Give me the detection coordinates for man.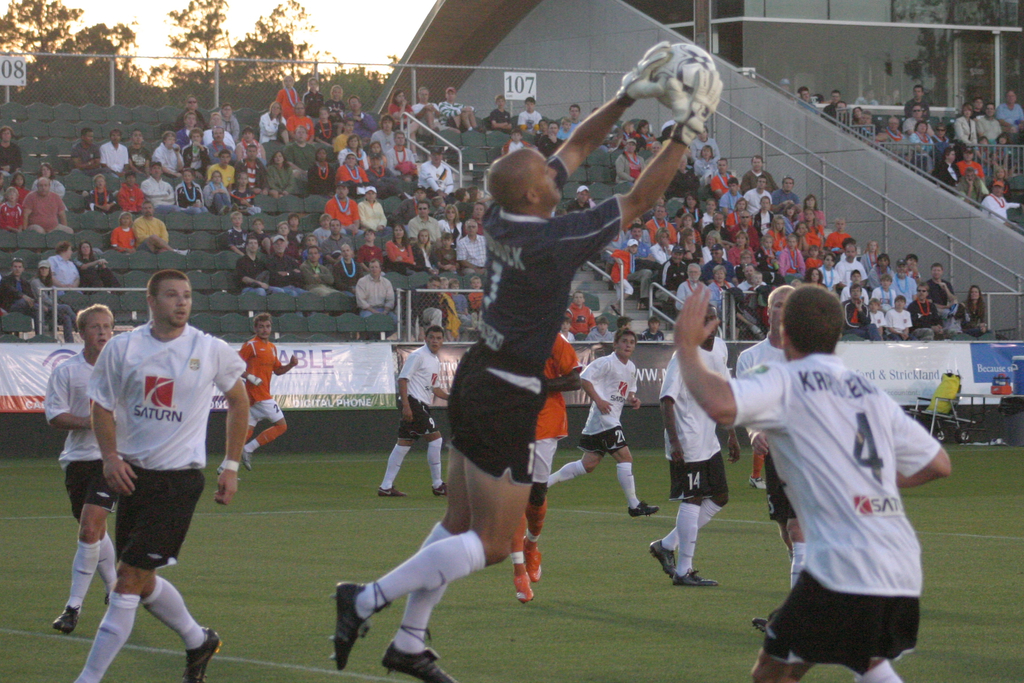
bbox=(60, 267, 252, 675).
